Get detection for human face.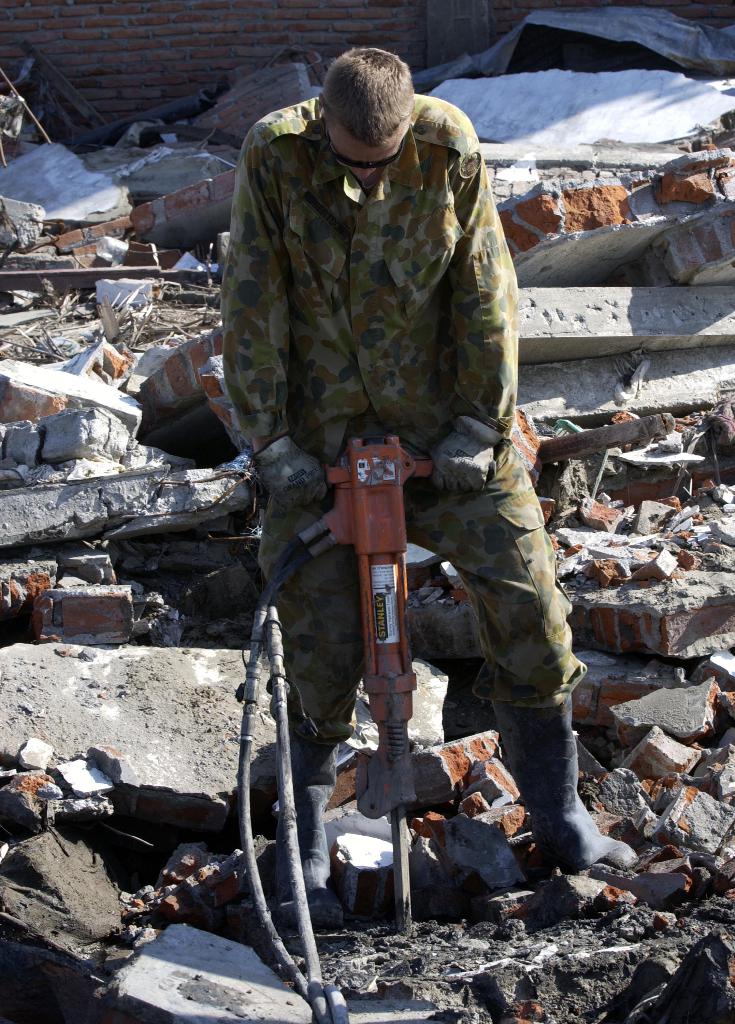
Detection: Rect(328, 140, 407, 180).
